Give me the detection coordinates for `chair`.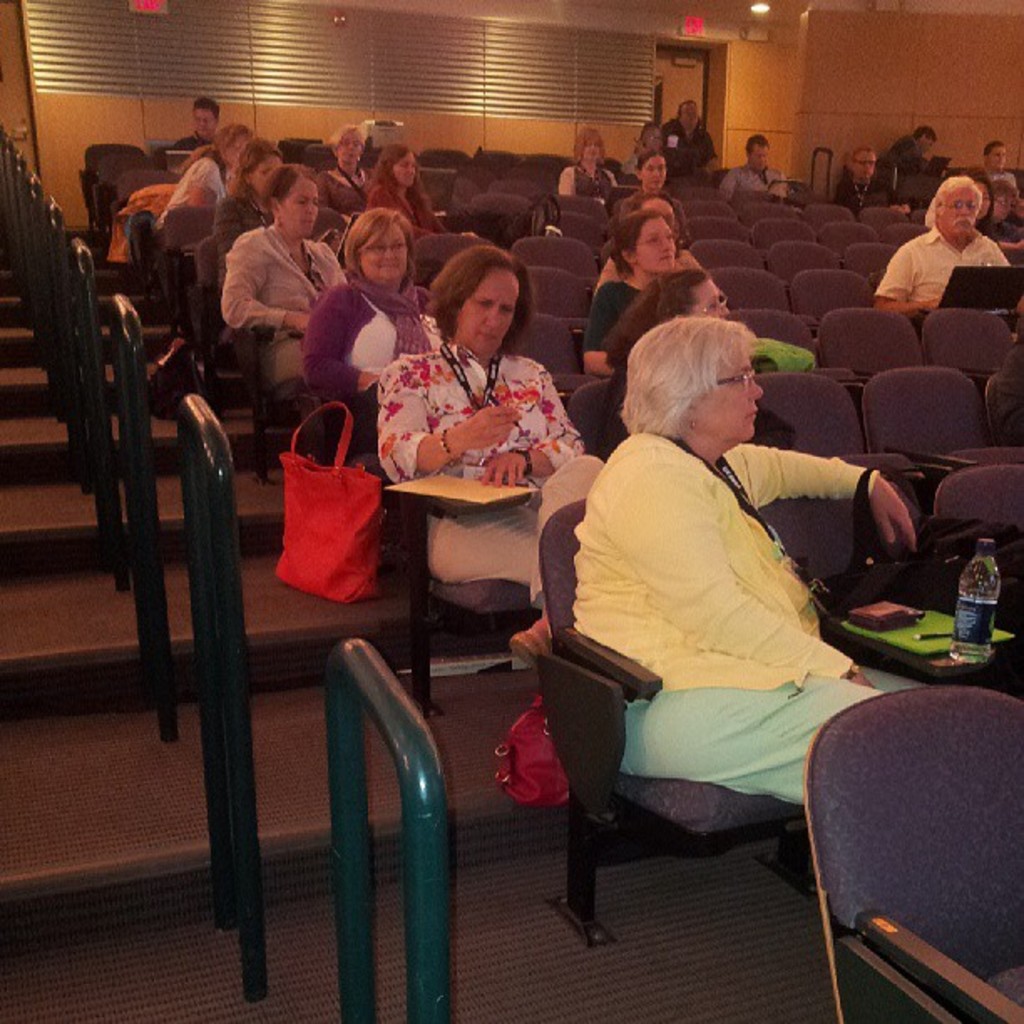
x1=999 y1=234 x2=1022 y2=276.
